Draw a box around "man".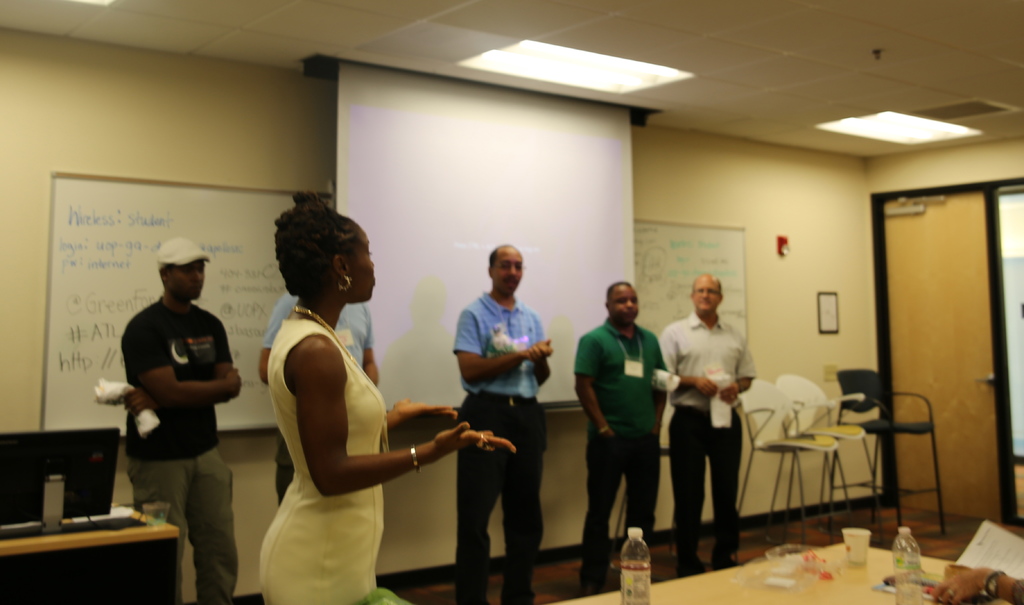
l=258, t=287, r=383, b=503.
